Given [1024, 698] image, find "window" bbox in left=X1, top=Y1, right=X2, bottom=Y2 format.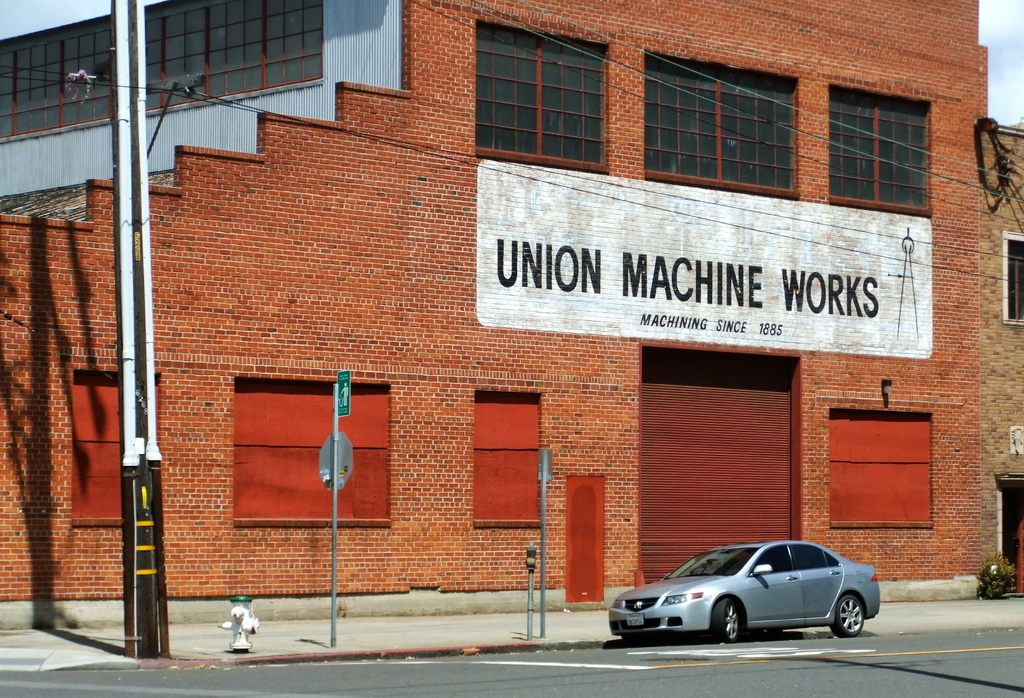
left=829, top=552, right=838, bottom=564.
